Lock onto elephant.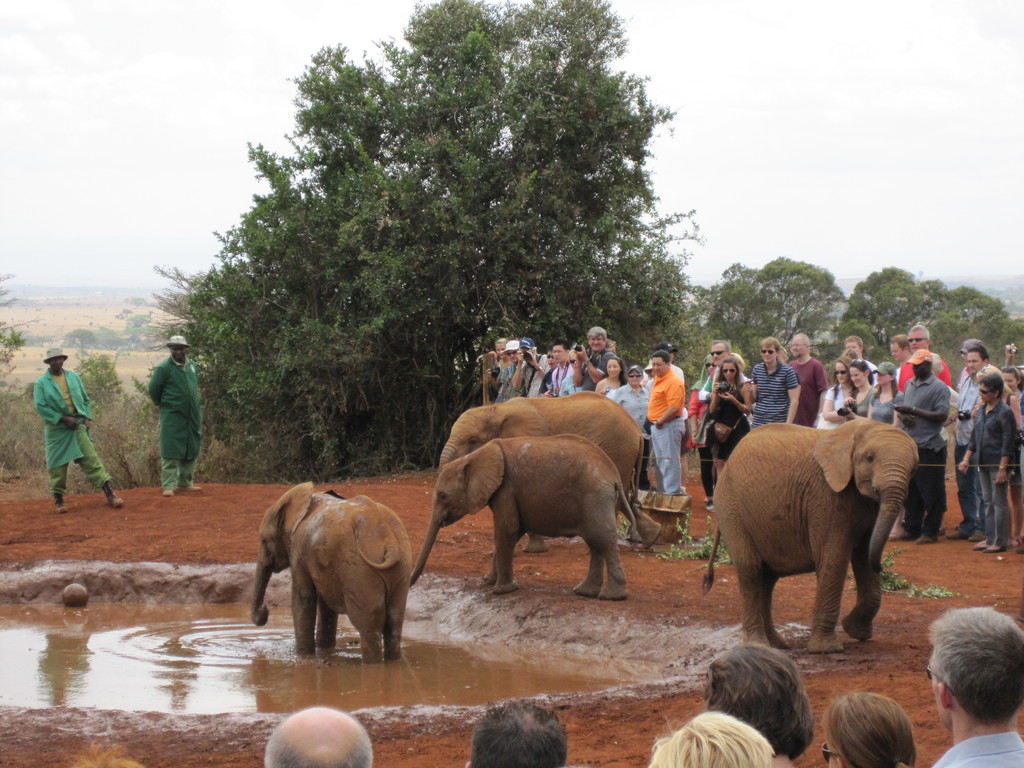
Locked: rect(214, 461, 419, 678).
